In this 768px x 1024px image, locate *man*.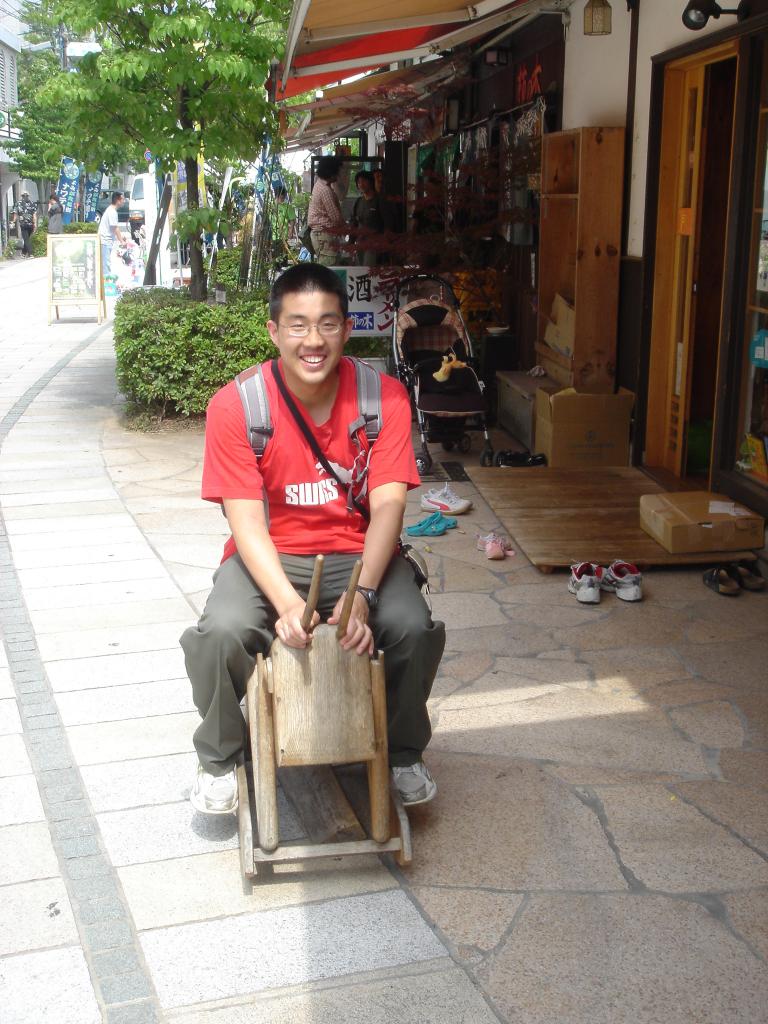
Bounding box: bbox=(303, 152, 348, 262).
